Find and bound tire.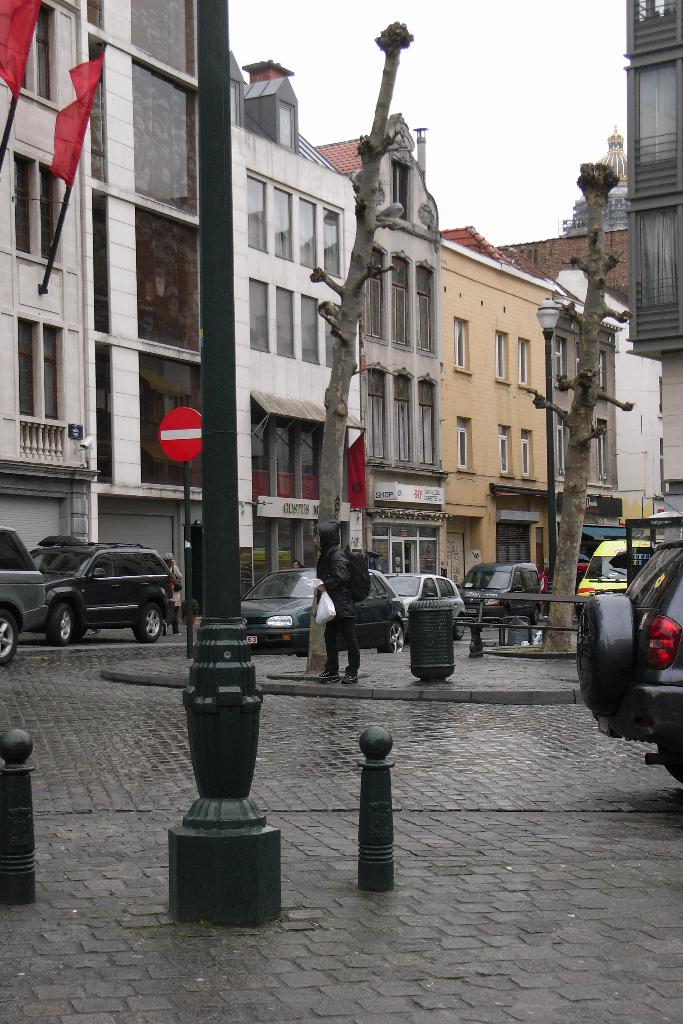
Bound: region(596, 573, 664, 737).
